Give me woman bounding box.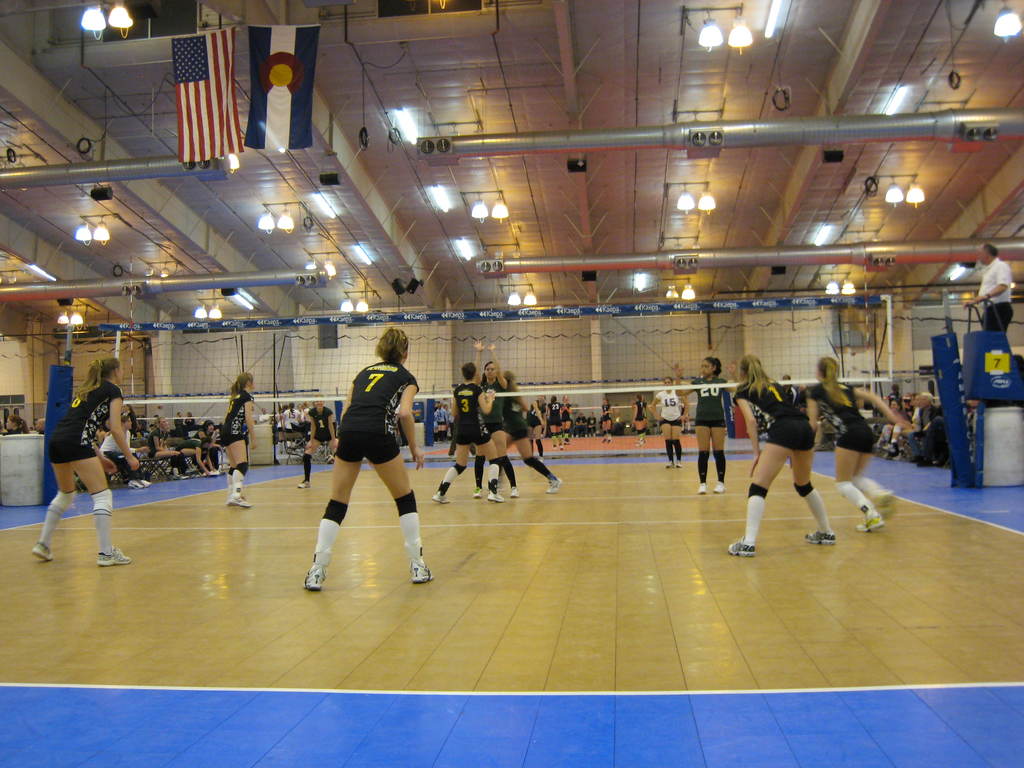
<box>429,361,504,508</box>.
